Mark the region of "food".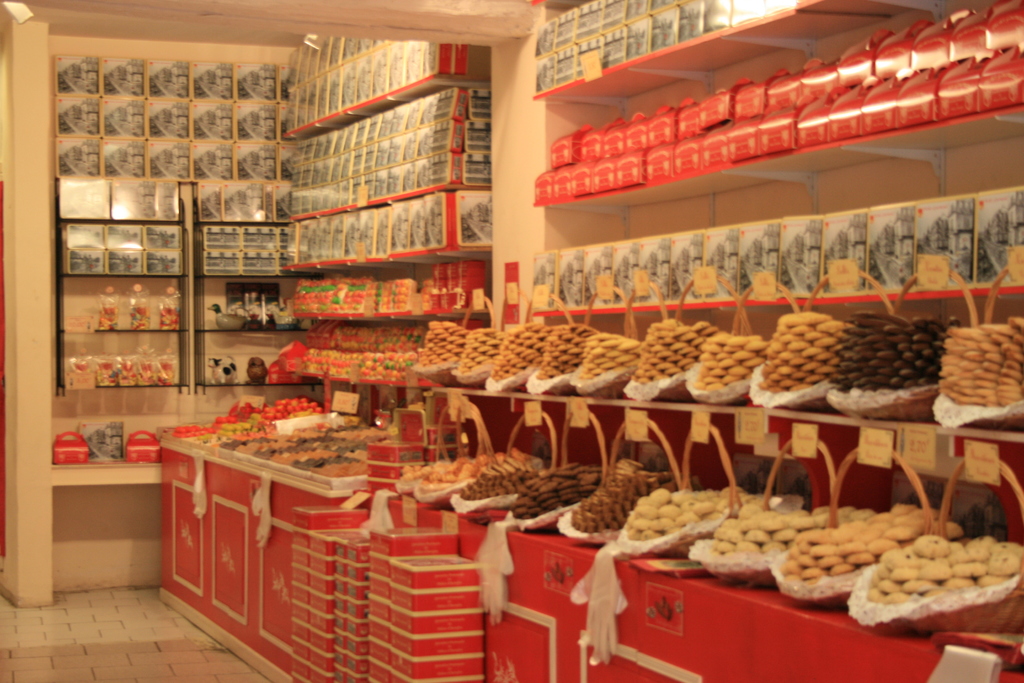
Region: crop(935, 315, 1023, 409).
